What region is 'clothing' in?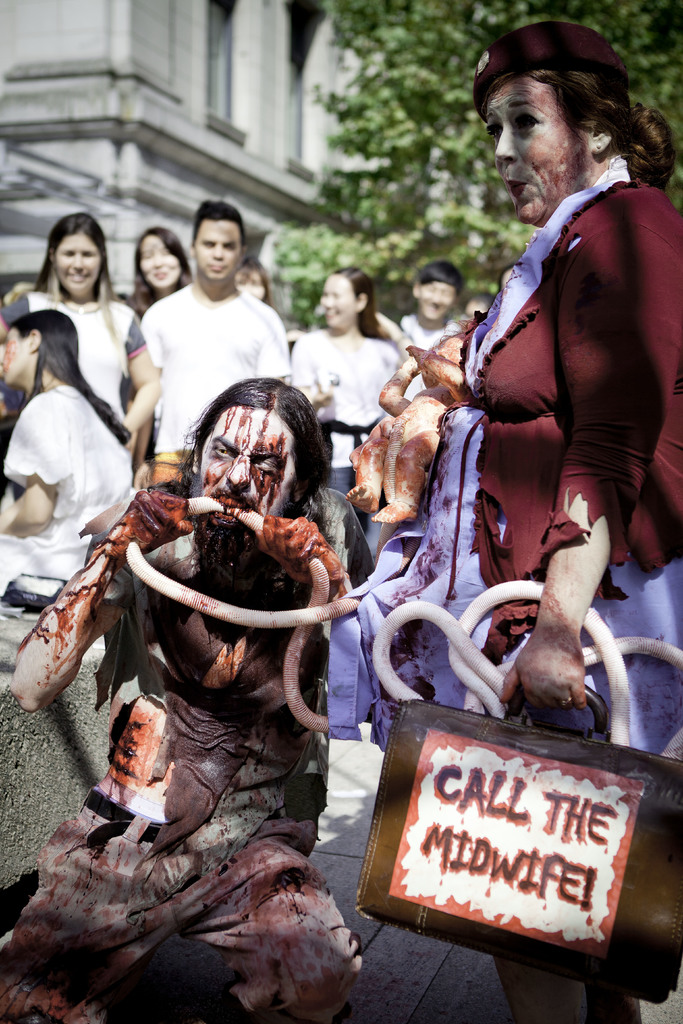
locate(47, 410, 363, 996).
